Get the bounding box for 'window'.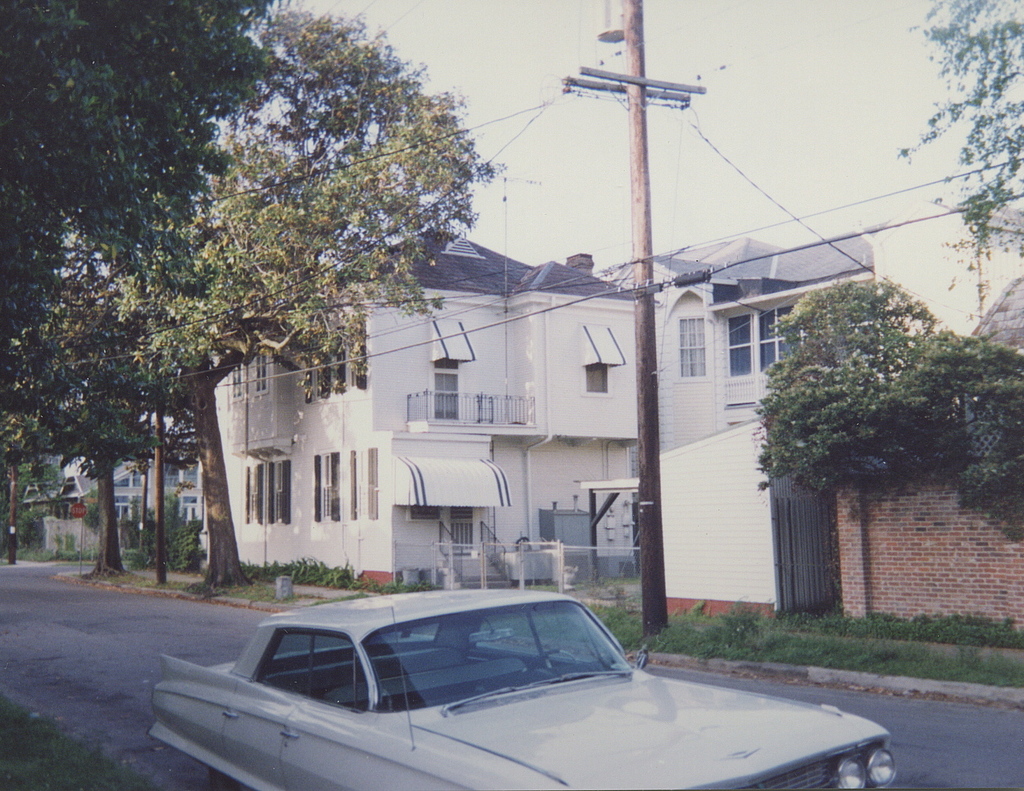
BBox(254, 346, 272, 394).
